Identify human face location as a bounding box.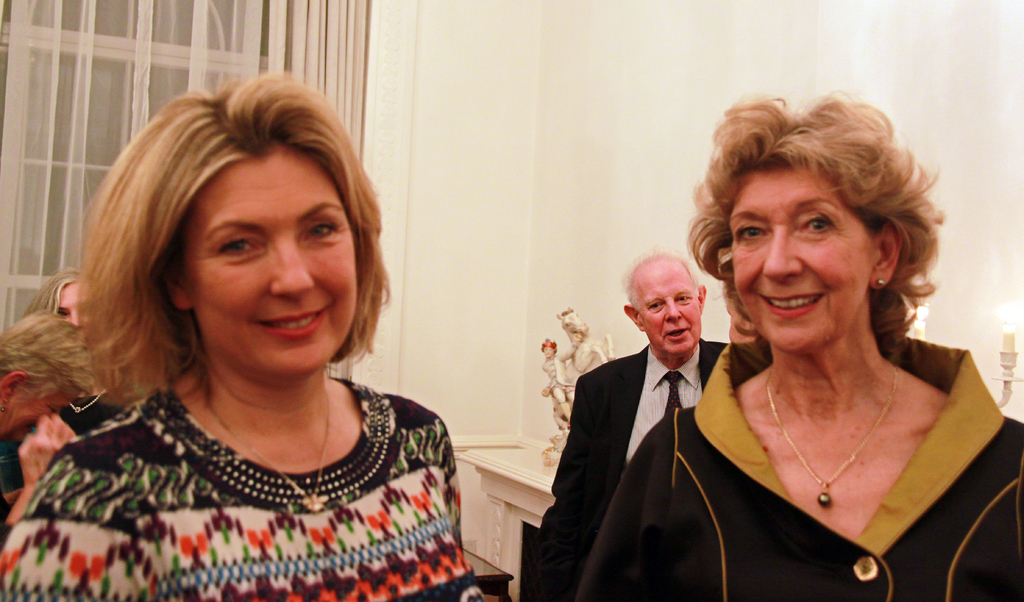
184,152,364,378.
